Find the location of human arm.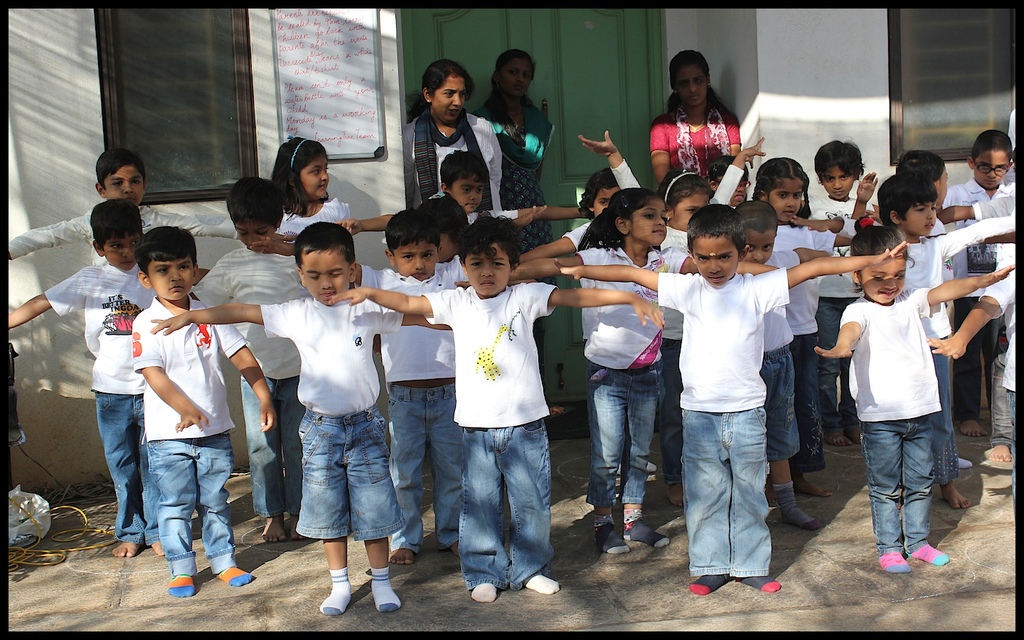
Location: 505 255 547 282.
